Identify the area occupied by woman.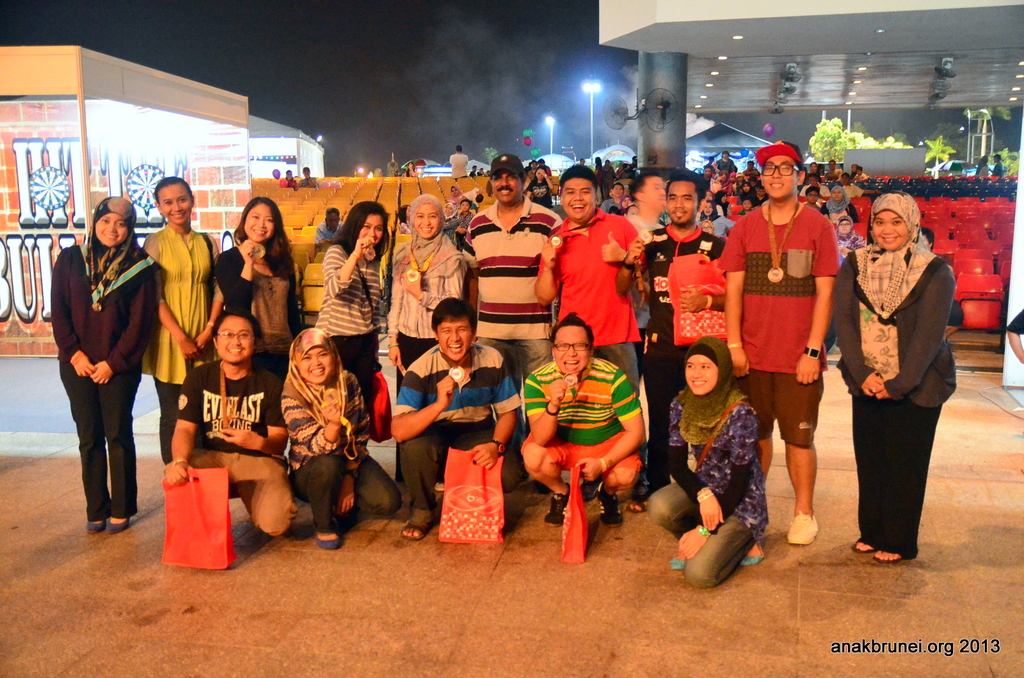
Area: detection(286, 332, 404, 558).
